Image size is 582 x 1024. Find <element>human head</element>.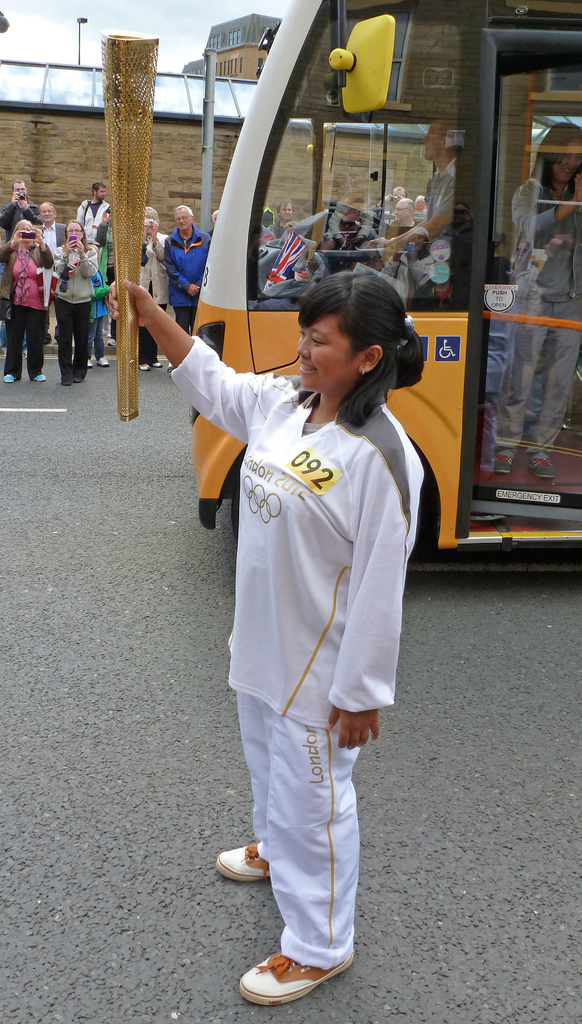
bbox(286, 260, 417, 390).
